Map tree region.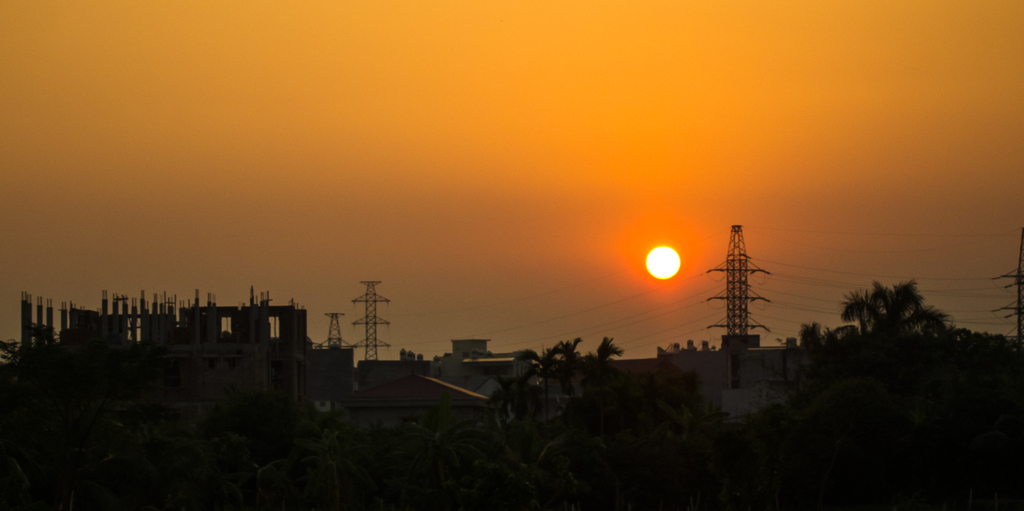
Mapped to [833, 280, 959, 346].
